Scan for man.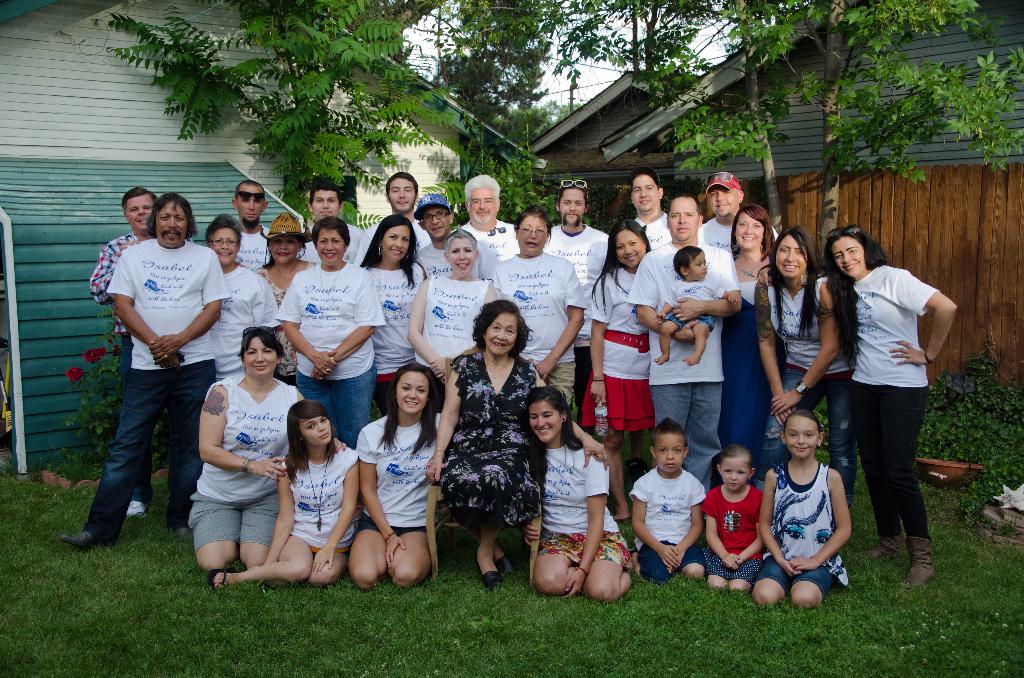
Scan result: (408, 191, 502, 280).
